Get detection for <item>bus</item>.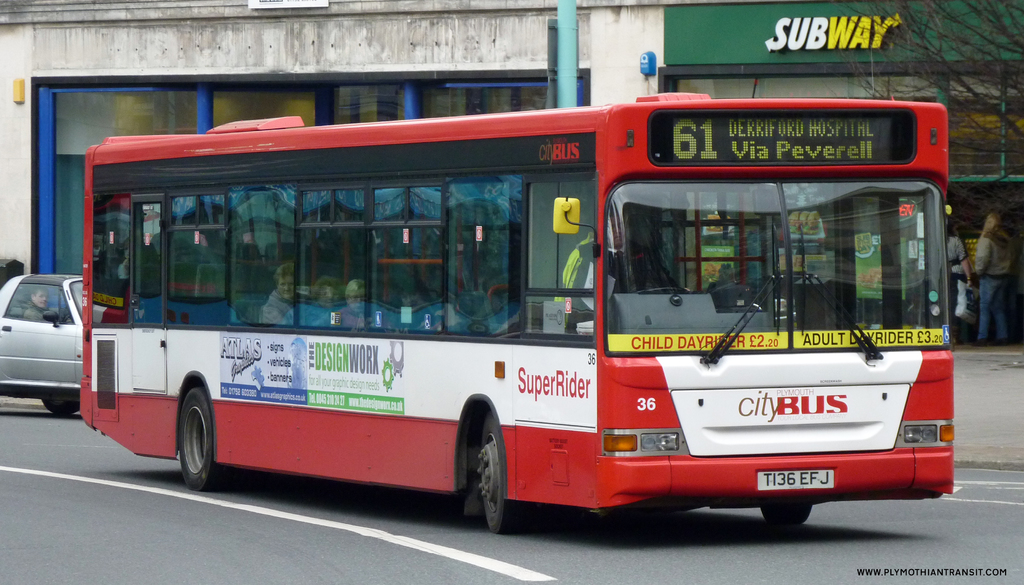
Detection: 81, 90, 958, 538.
